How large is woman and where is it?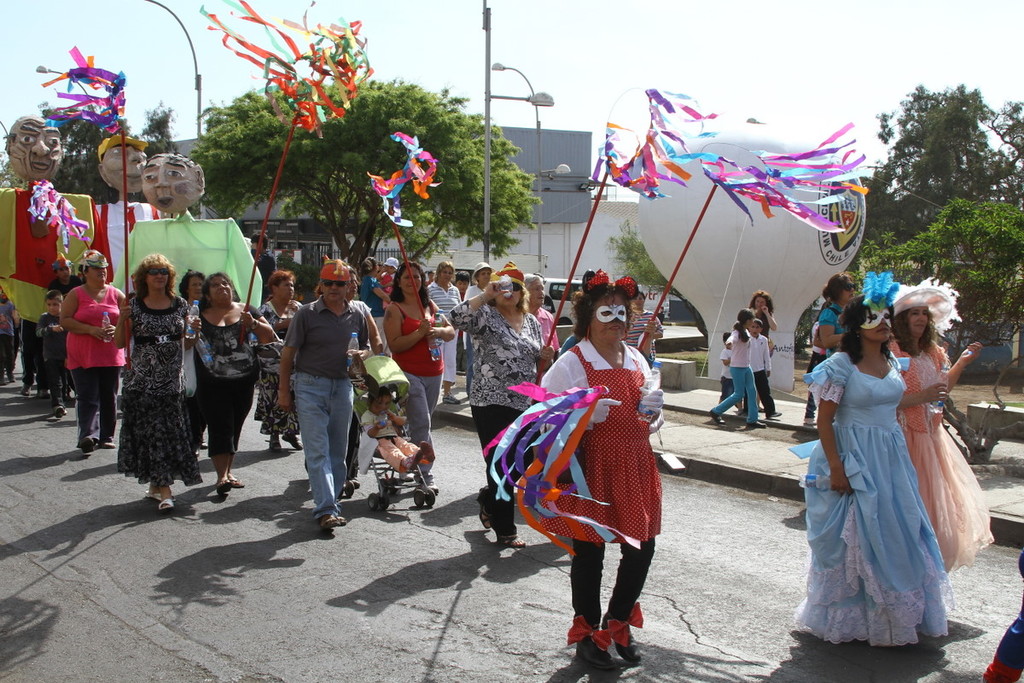
Bounding box: [x1=811, y1=263, x2=874, y2=361].
